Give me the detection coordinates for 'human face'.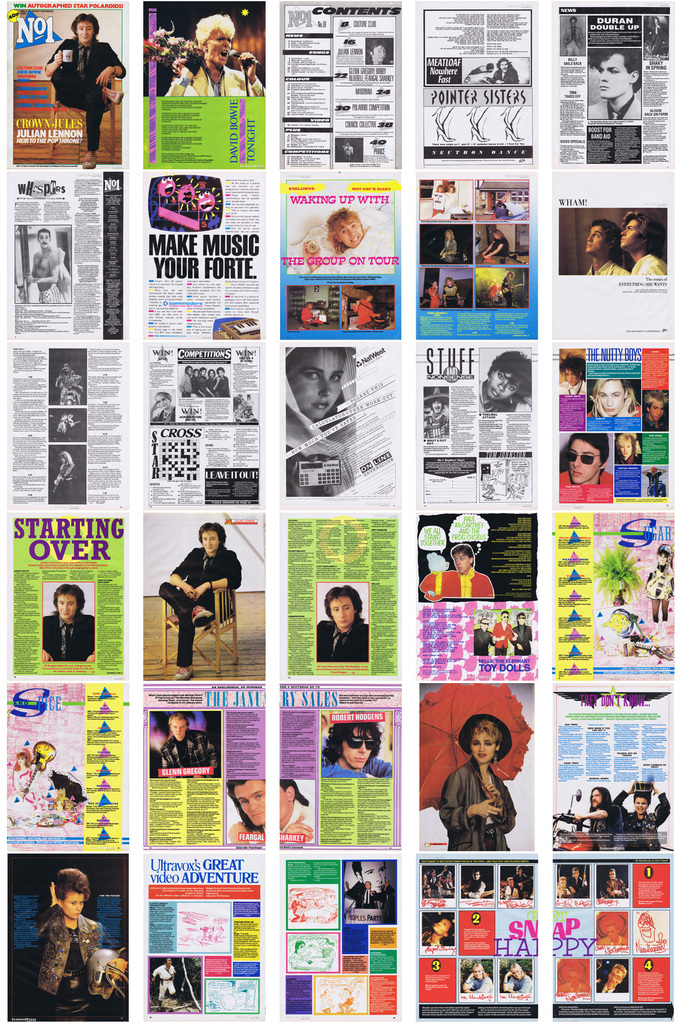
bbox(328, 590, 353, 630).
